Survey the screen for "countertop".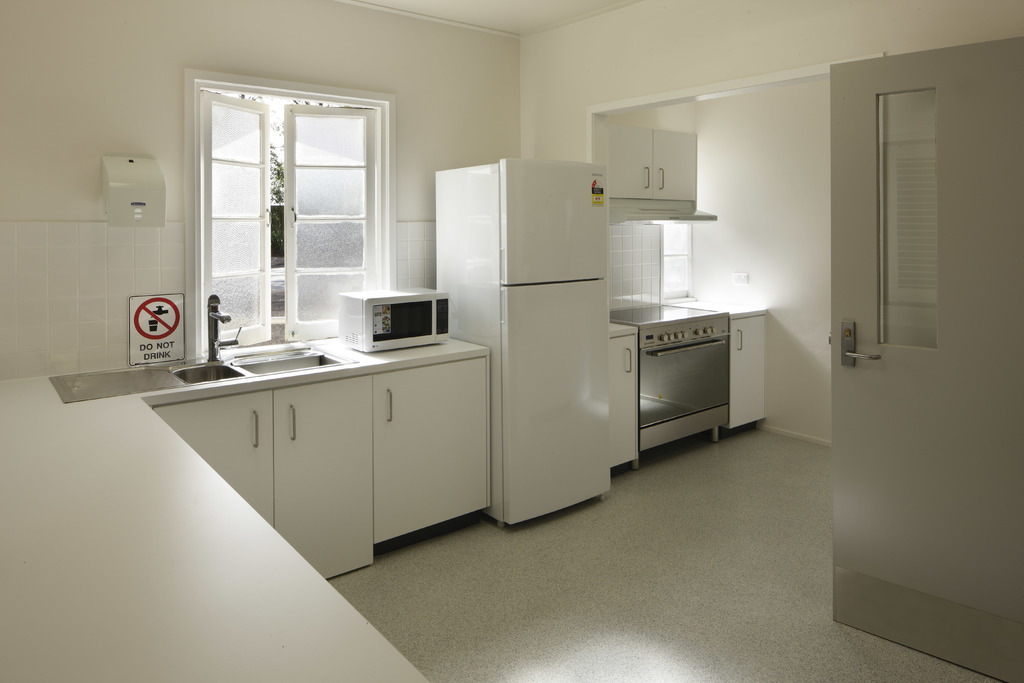
Survey found: [x1=667, y1=298, x2=769, y2=319].
